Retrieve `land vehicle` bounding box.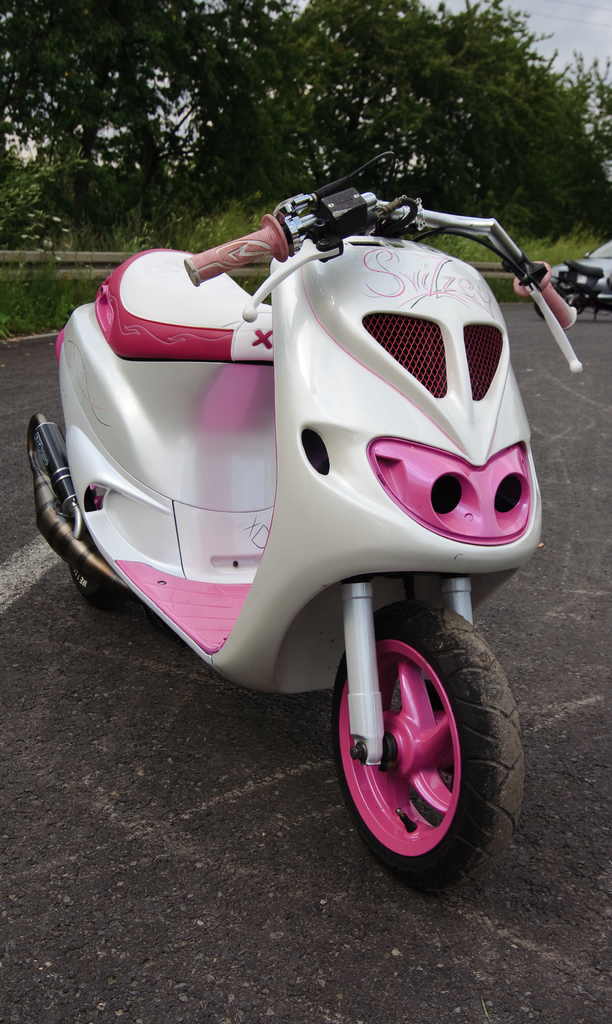
Bounding box: <bbox>559, 239, 611, 310</bbox>.
